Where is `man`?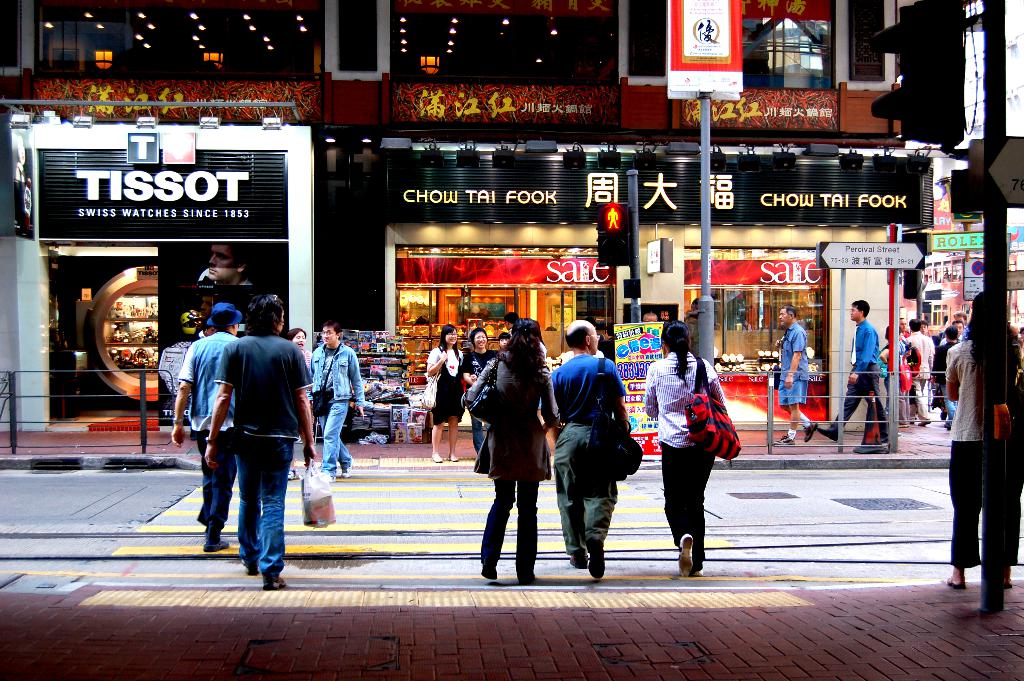
box(933, 319, 960, 413).
